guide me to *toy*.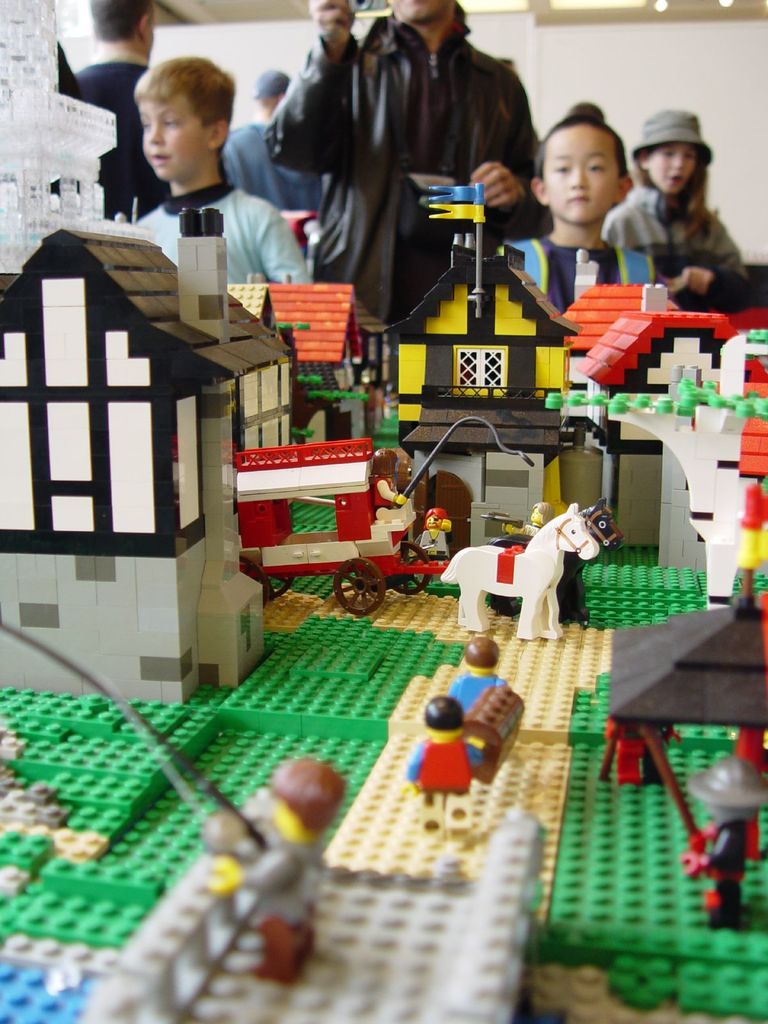
Guidance: pyautogui.locateOnScreen(184, 764, 345, 991).
